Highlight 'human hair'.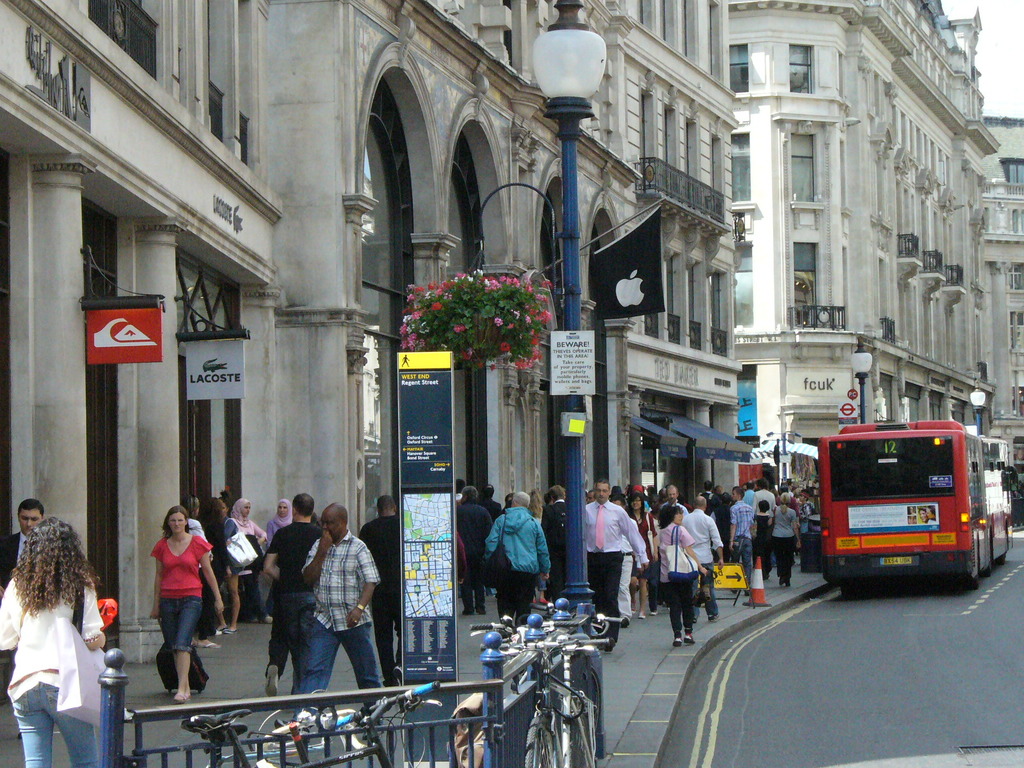
Highlighted region: (left=376, top=490, right=395, bottom=516).
